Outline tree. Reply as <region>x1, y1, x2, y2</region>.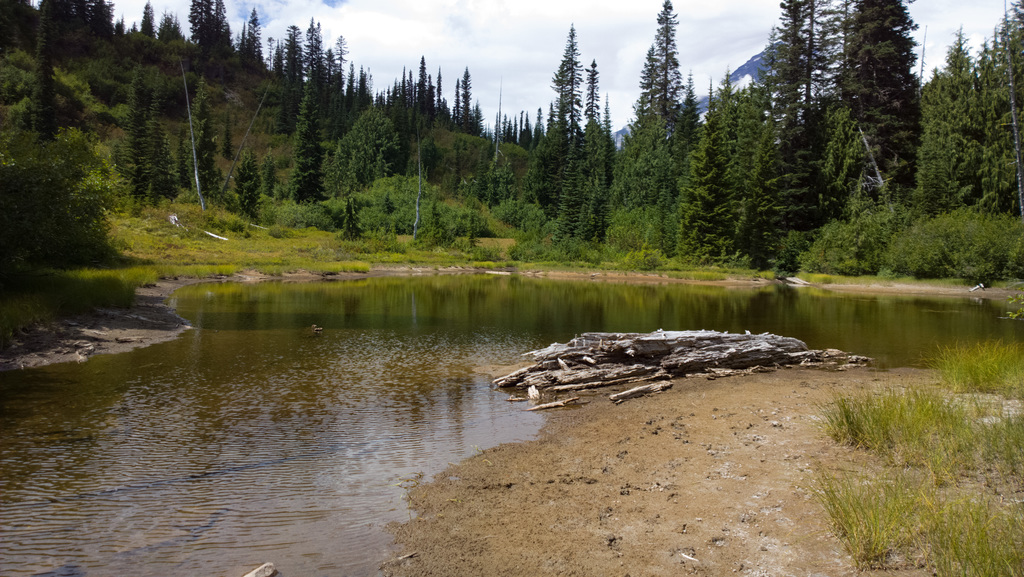
<region>294, 17, 324, 83</region>.
